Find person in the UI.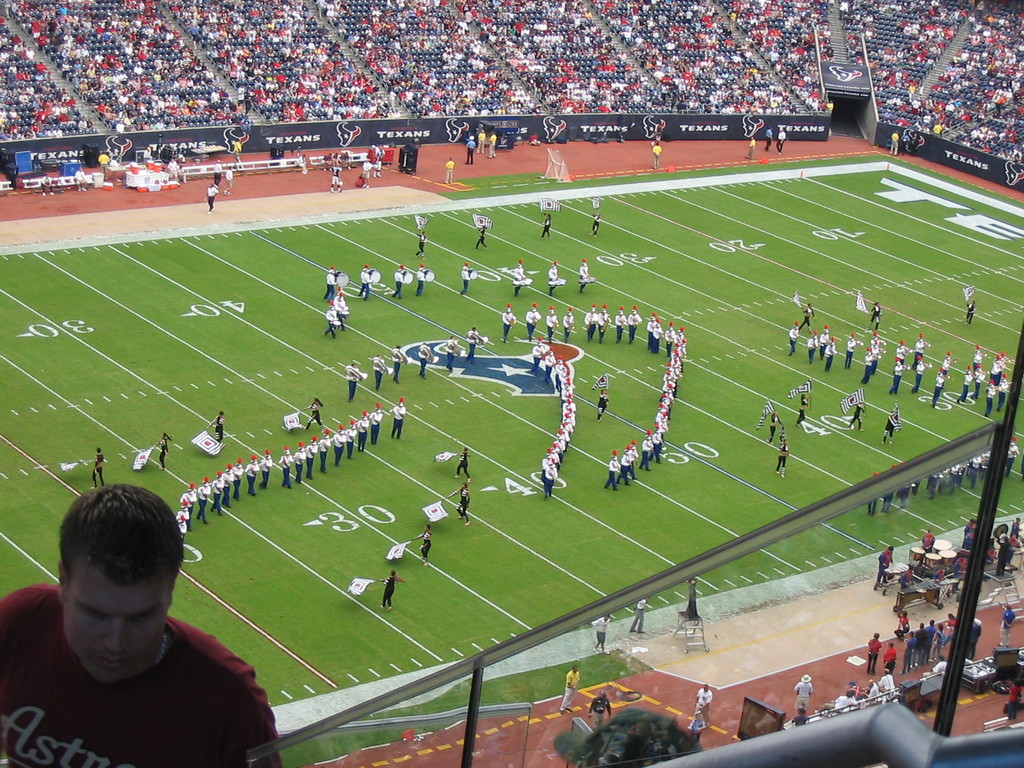
UI element at detection(767, 127, 774, 153).
